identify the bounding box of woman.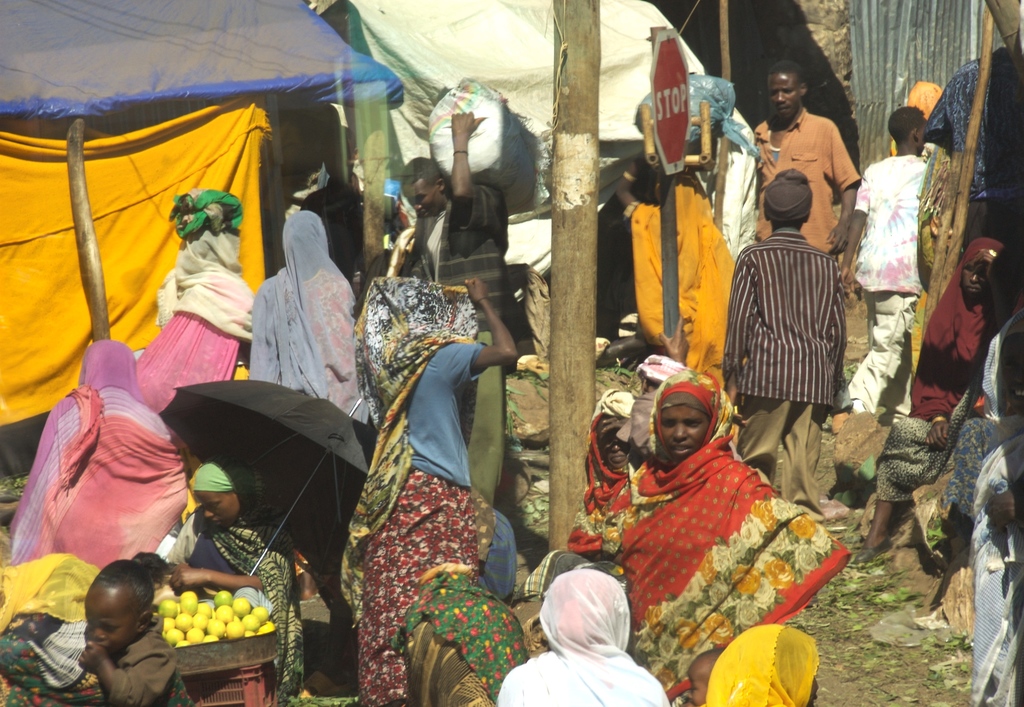
(604, 371, 852, 706).
